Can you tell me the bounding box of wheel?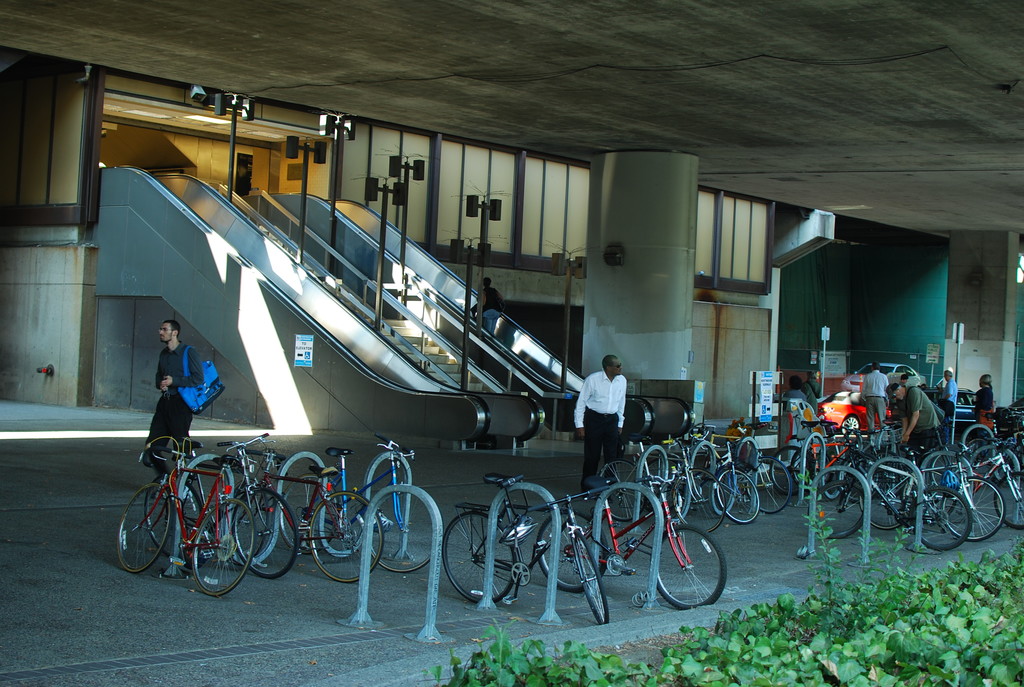
{"x1": 822, "y1": 448, "x2": 849, "y2": 501}.
